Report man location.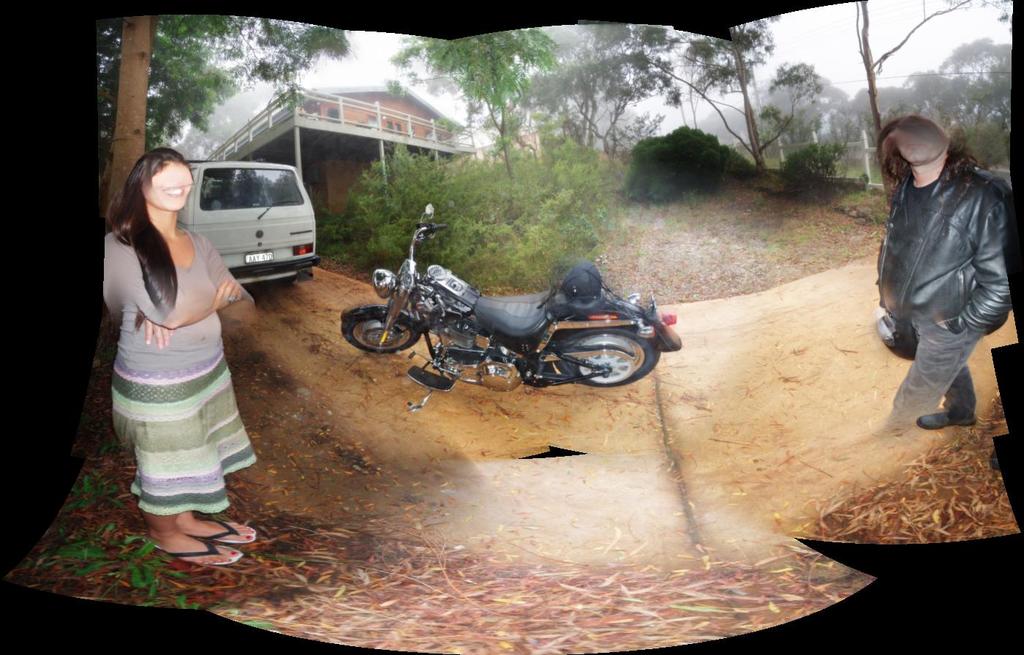
Report: bbox=(884, 114, 1010, 435).
